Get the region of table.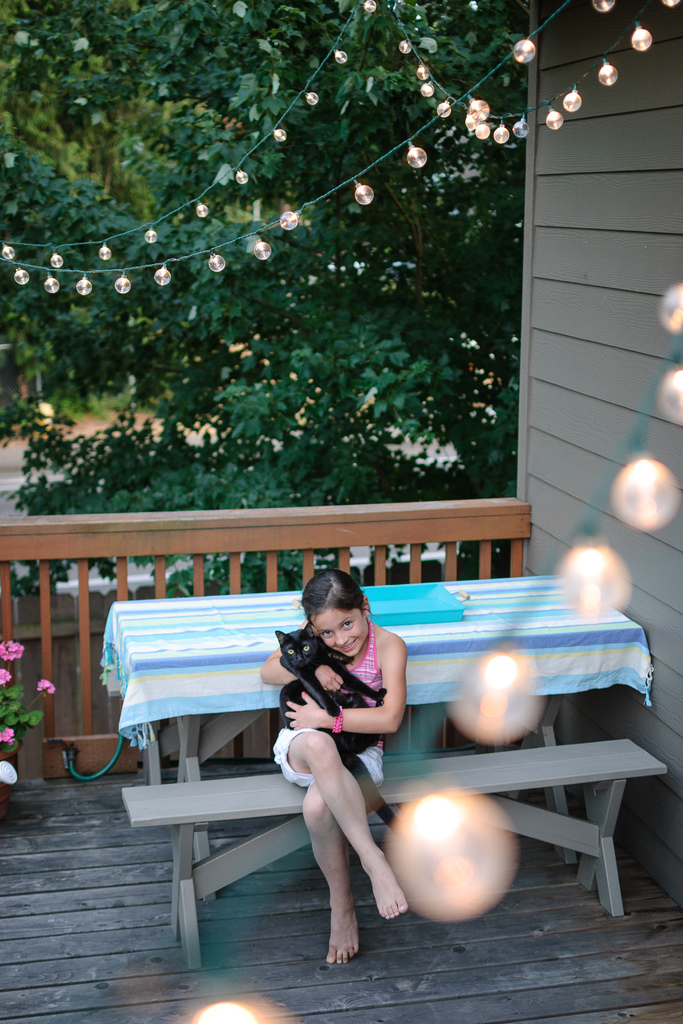
<box>49,584,652,965</box>.
